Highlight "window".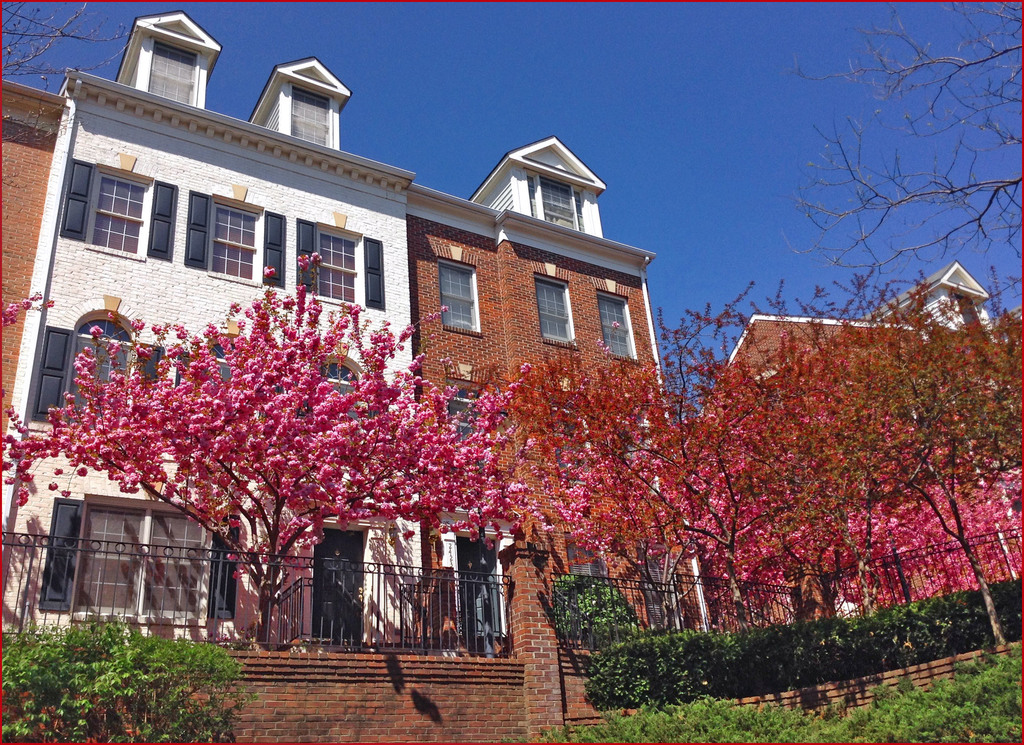
Highlighted region: crop(72, 334, 115, 428).
